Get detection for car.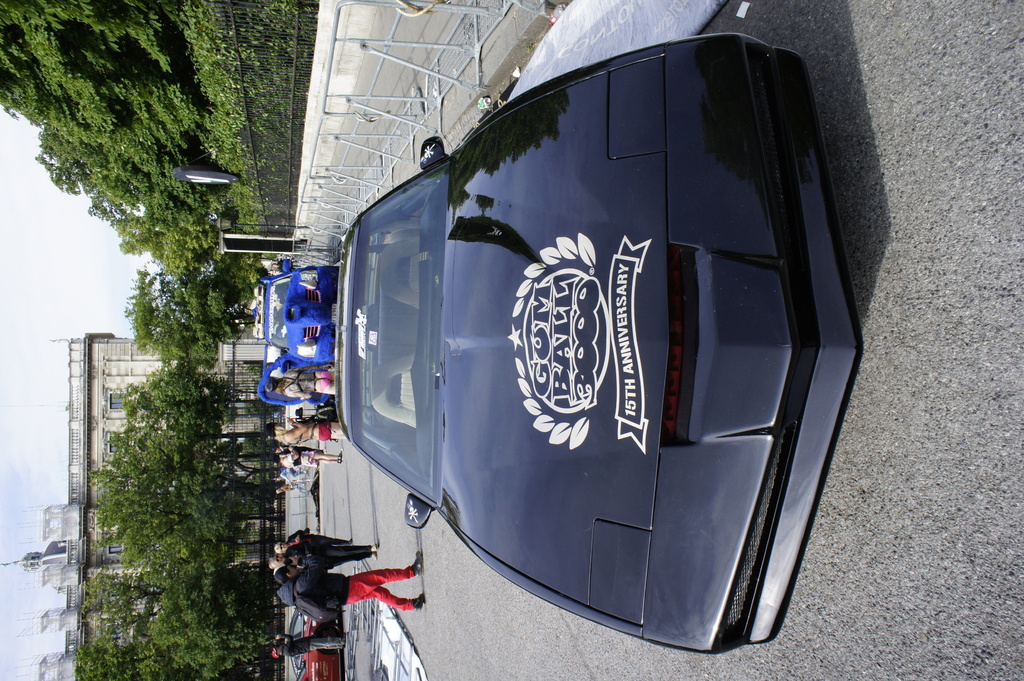
Detection: (left=287, top=603, right=339, bottom=680).
